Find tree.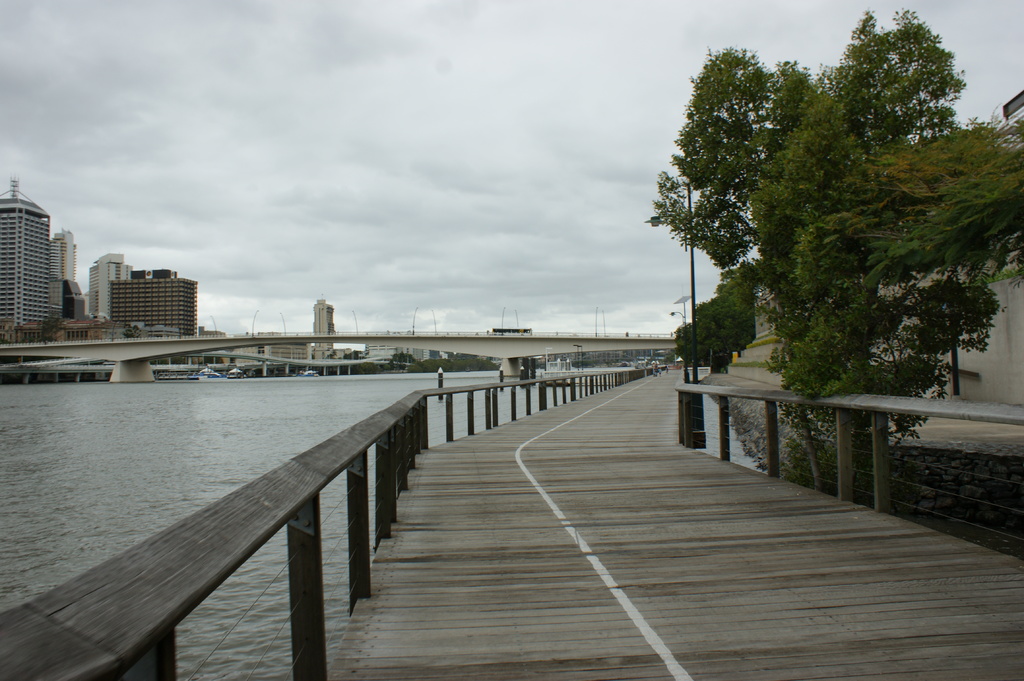
l=747, t=78, r=867, b=288.
